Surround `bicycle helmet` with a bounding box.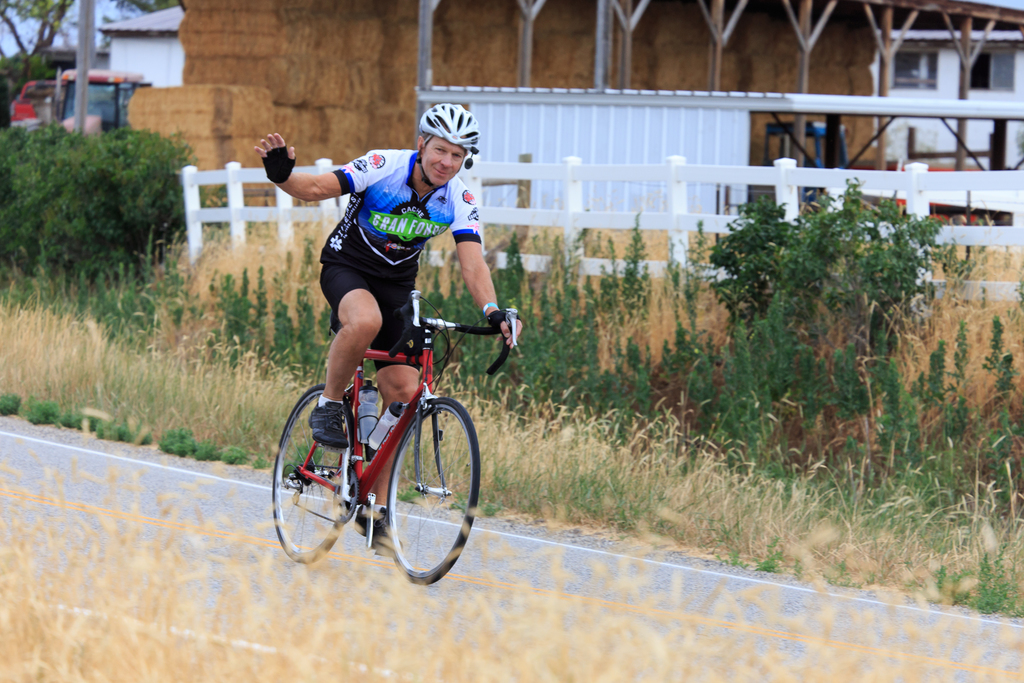
bbox=[422, 104, 481, 150].
